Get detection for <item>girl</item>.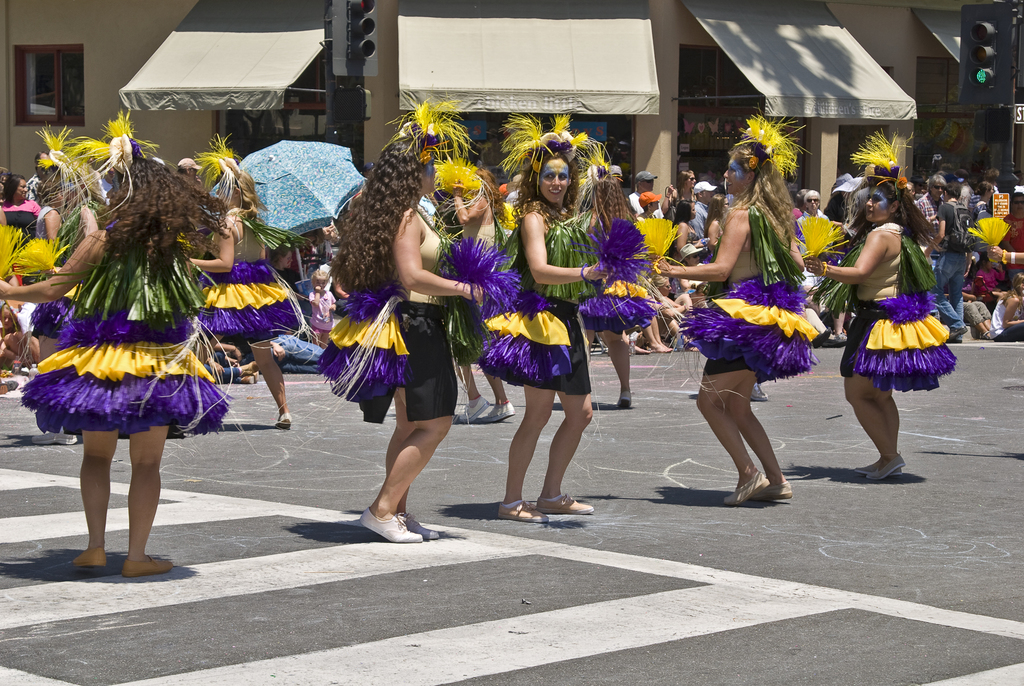
Detection: pyautogui.locateOnScreen(319, 108, 481, 539).
